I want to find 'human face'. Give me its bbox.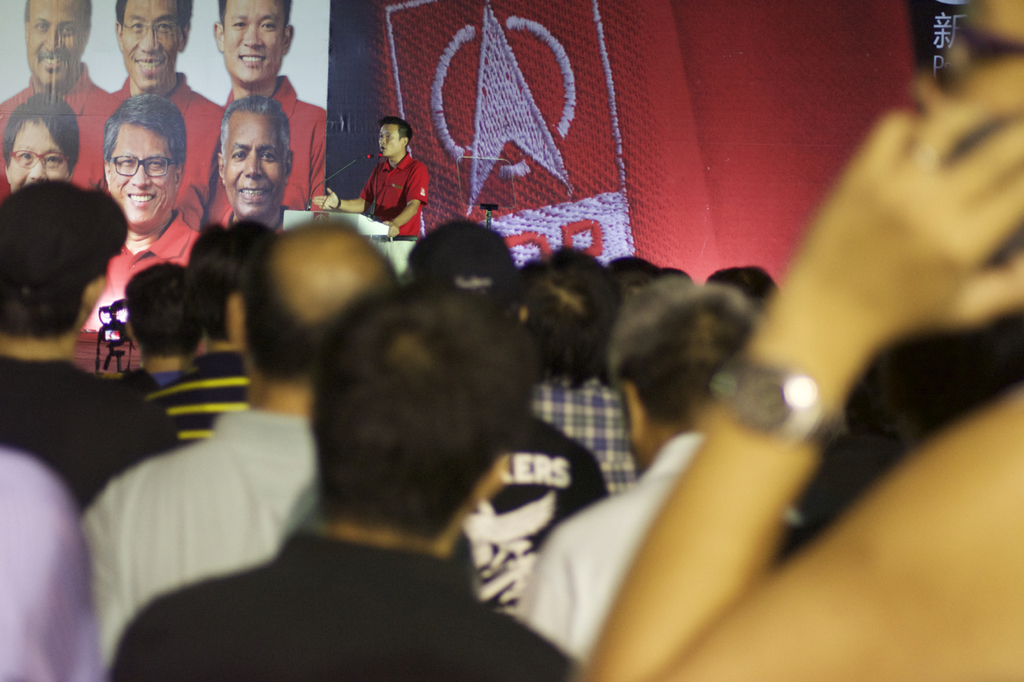
<box>378,124,403,158</box>.
